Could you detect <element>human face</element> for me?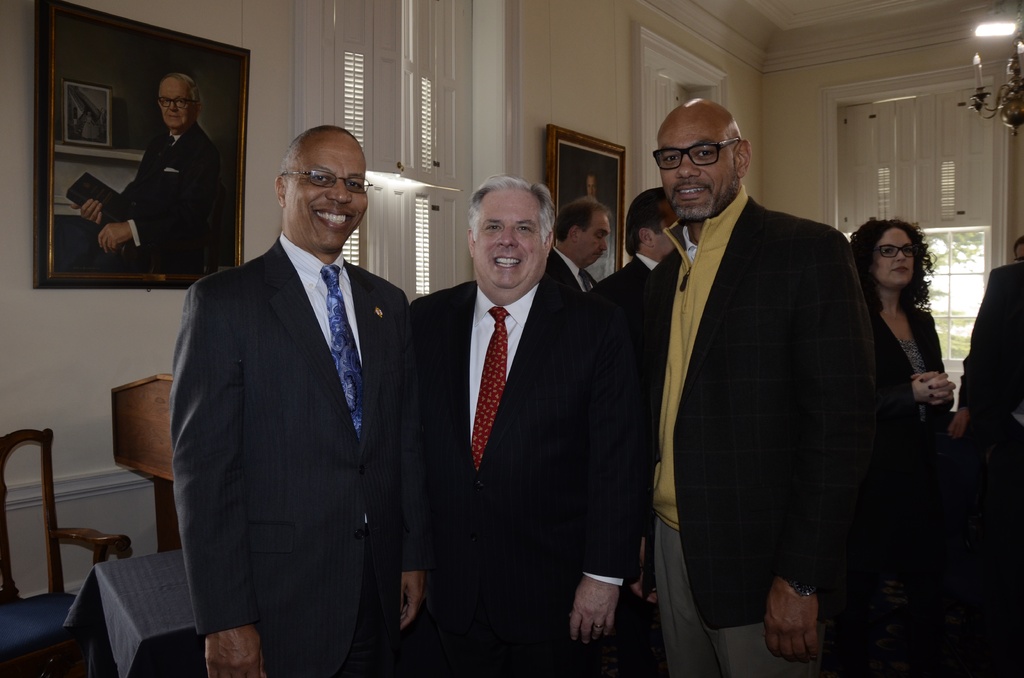
Detection result: l=477, t=185, r=543, b=289.
